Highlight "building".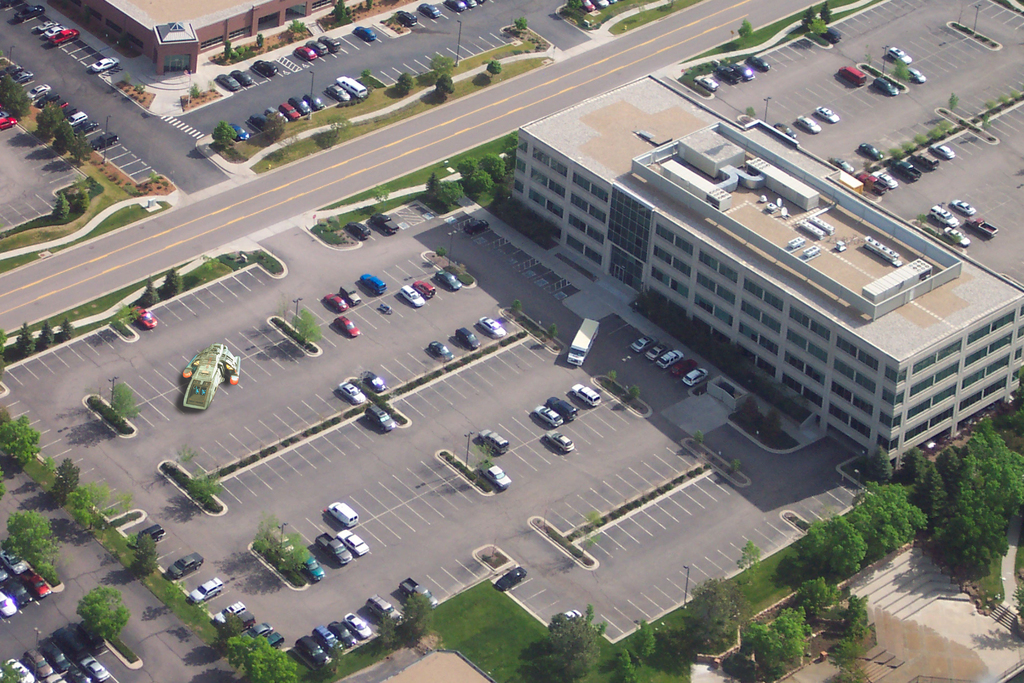
Highlighted region: bbox=[72, 0, 346, 70].
